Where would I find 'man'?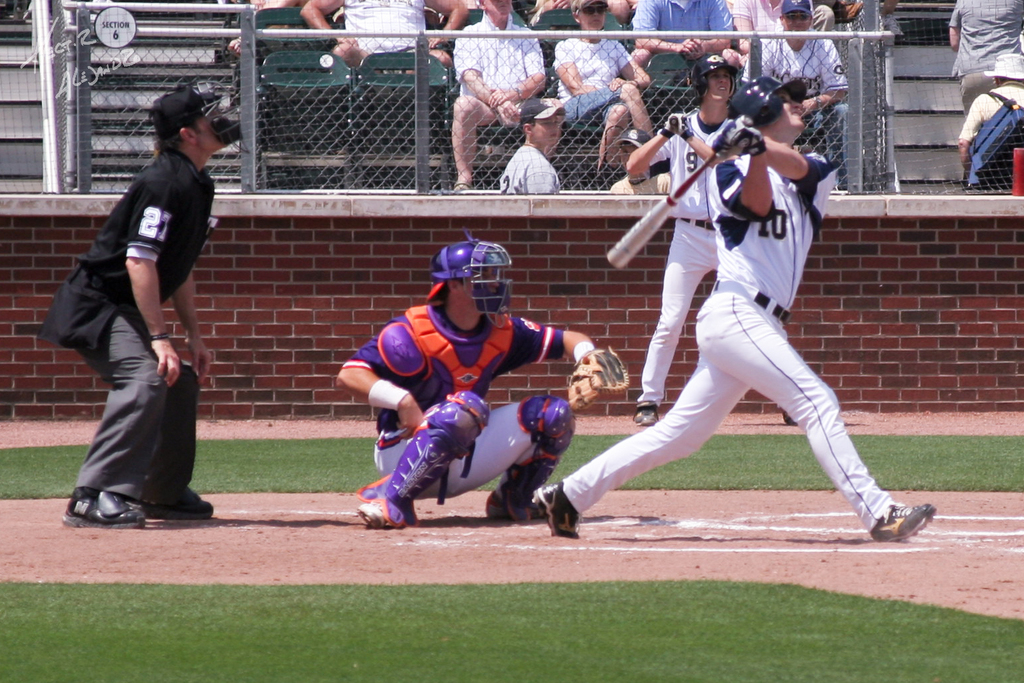
At x1=640, y1=0, x2=735, y2=66.
